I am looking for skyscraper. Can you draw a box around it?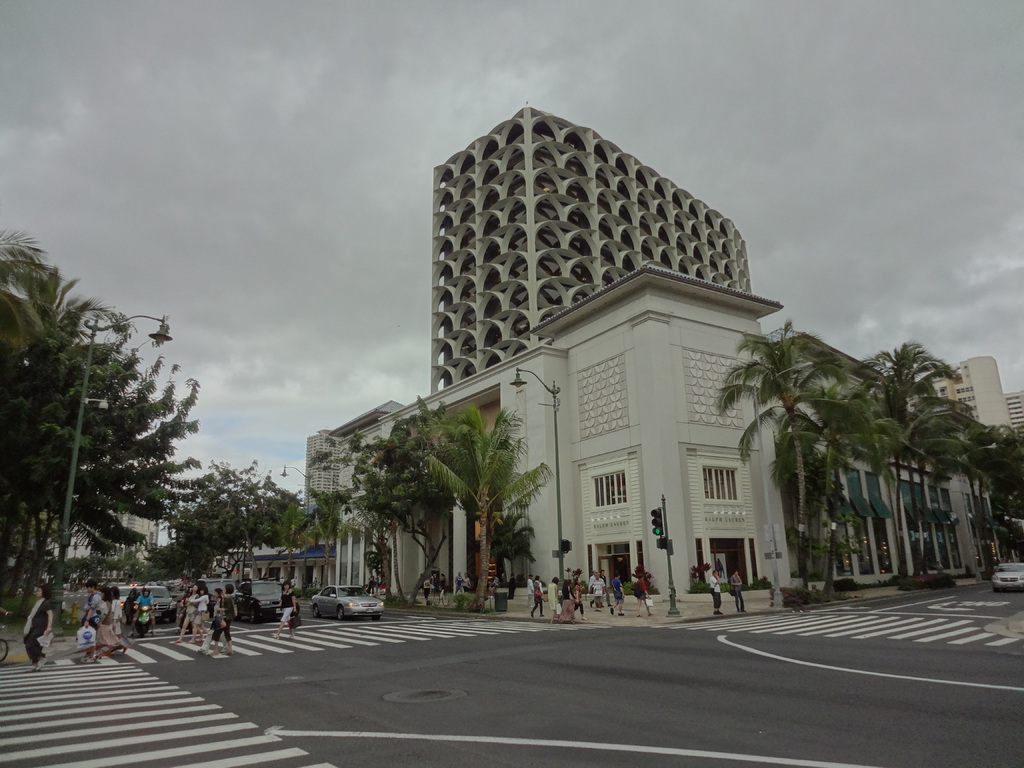
Sure, the bounding box is {"left": 948, "top": 351, "right": 1018, "bottom": 469}.
